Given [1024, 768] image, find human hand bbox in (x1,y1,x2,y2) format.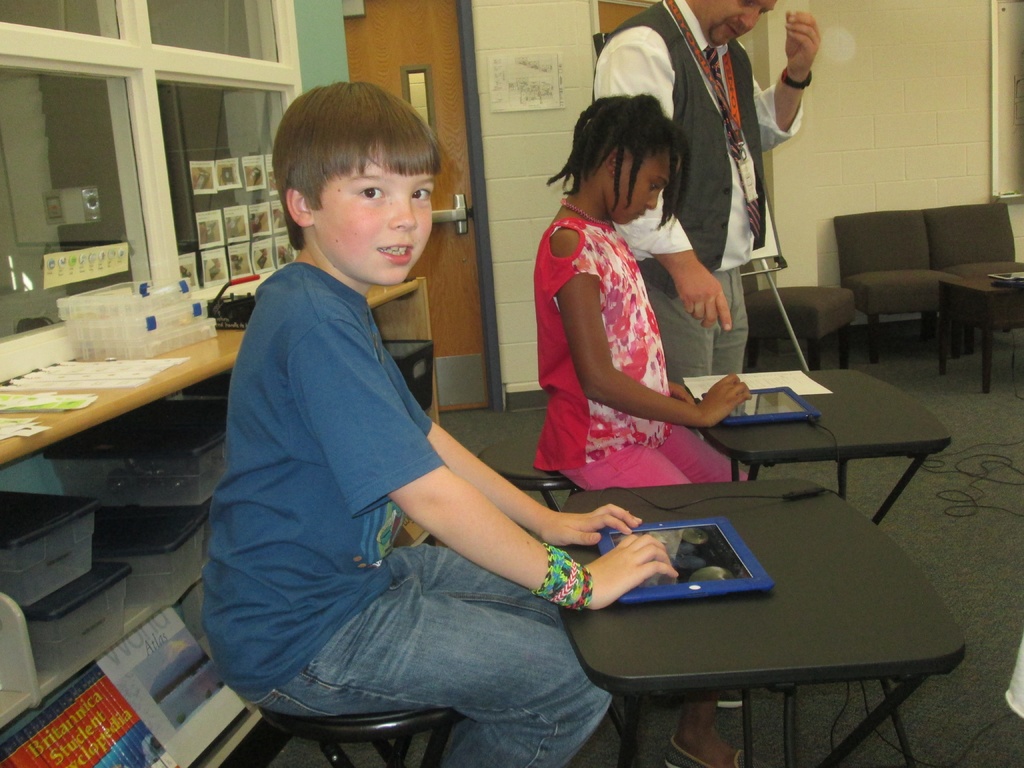
(660,380,700,406).
